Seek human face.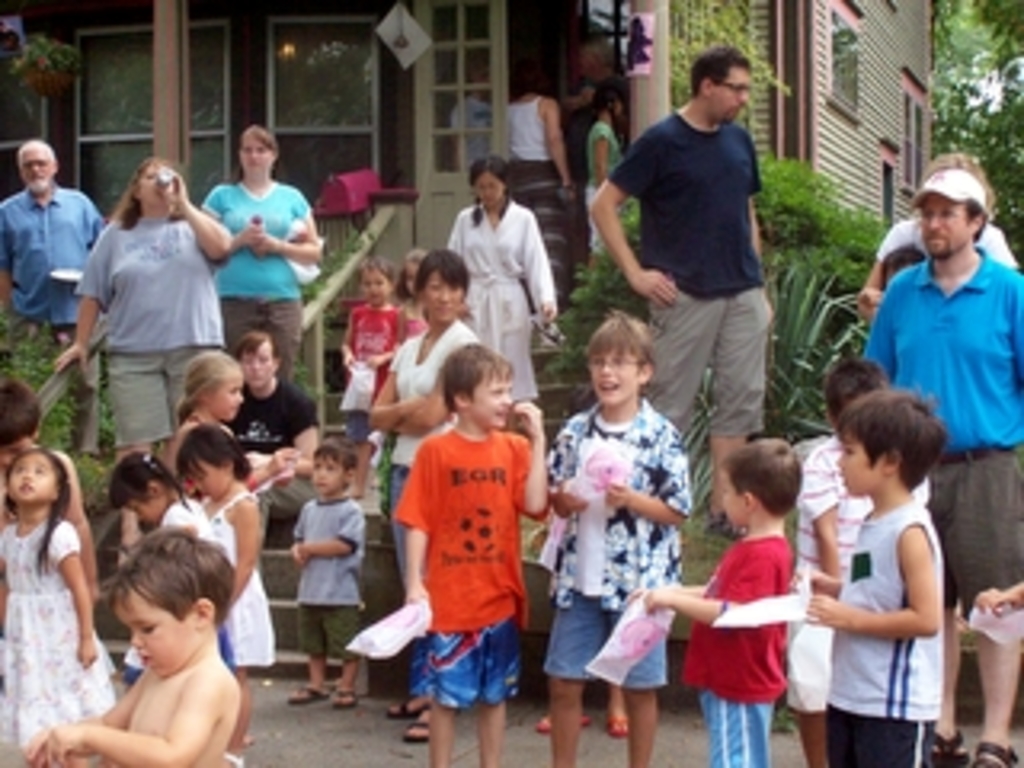
bbox=(592, 336, 643, 403).
